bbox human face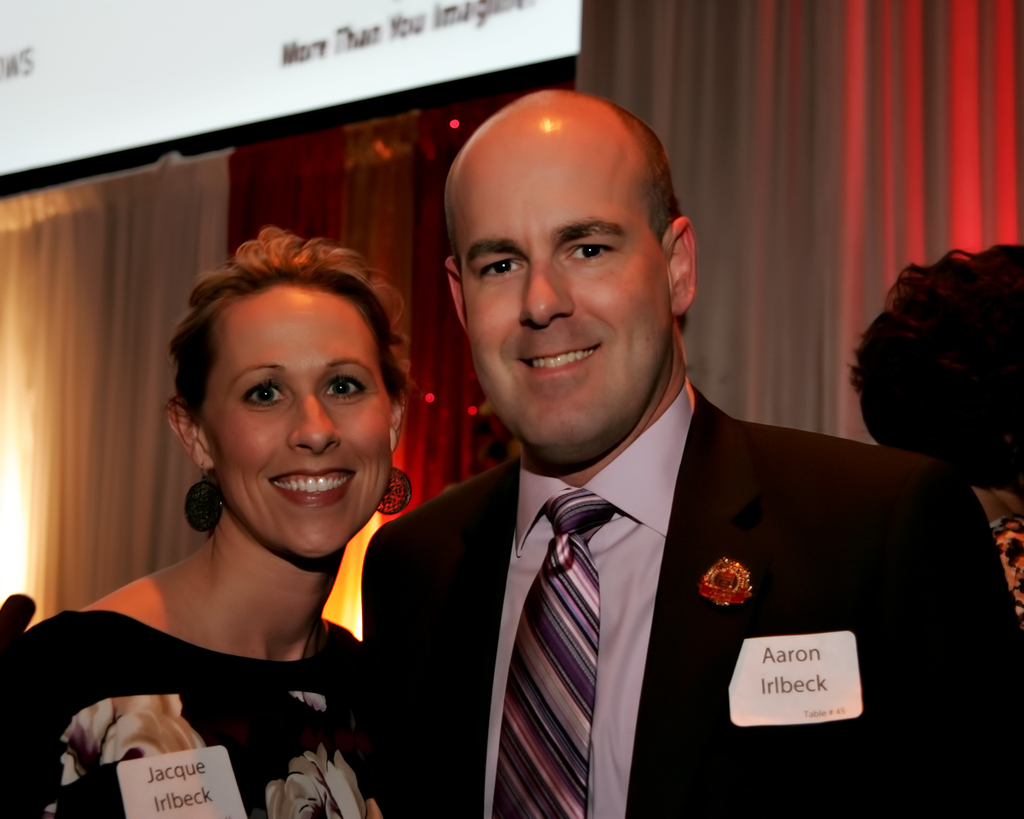
rect(206, 287, 396, 556)
